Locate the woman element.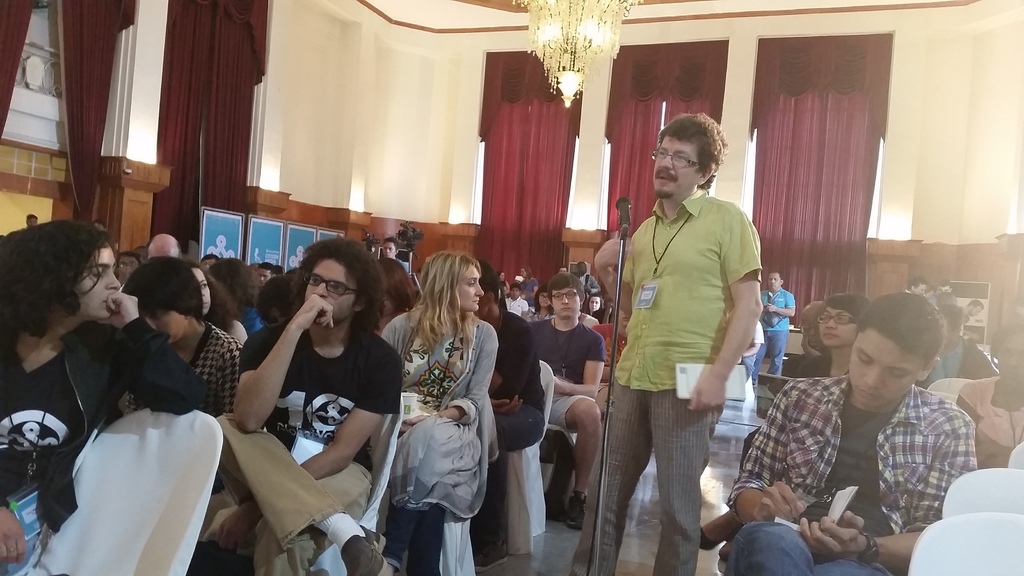
Element bbox: <box>378,245,509,570</box>.
